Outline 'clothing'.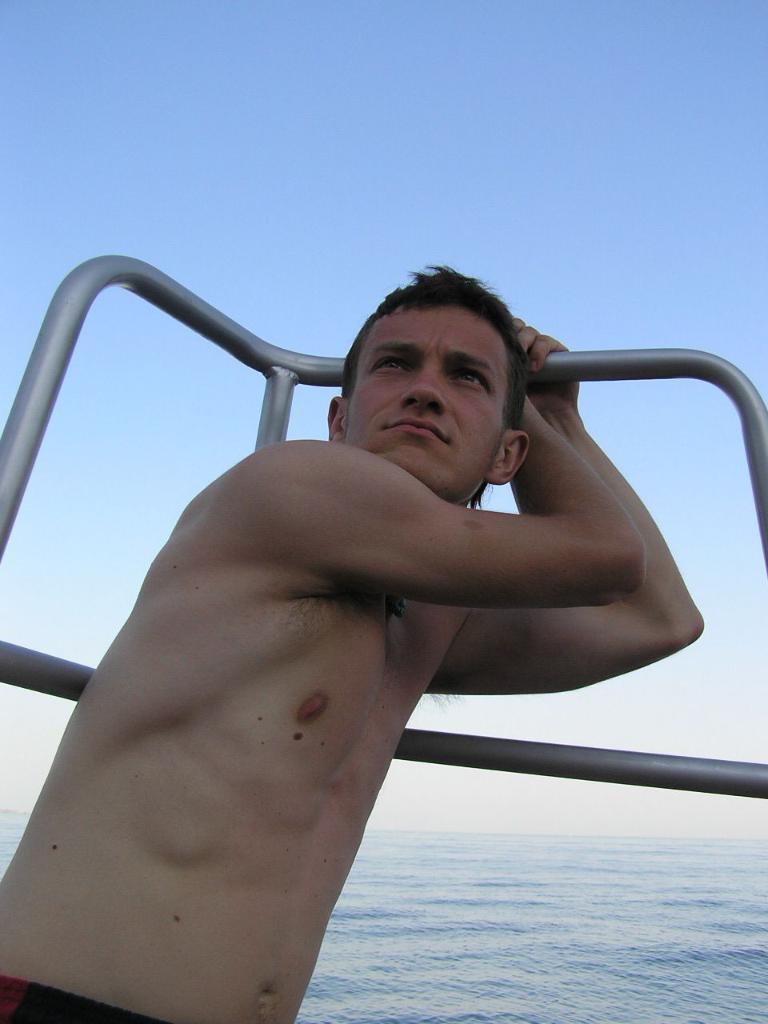
Outline: x1=0, y1=980, x2=161, y2=1023.
